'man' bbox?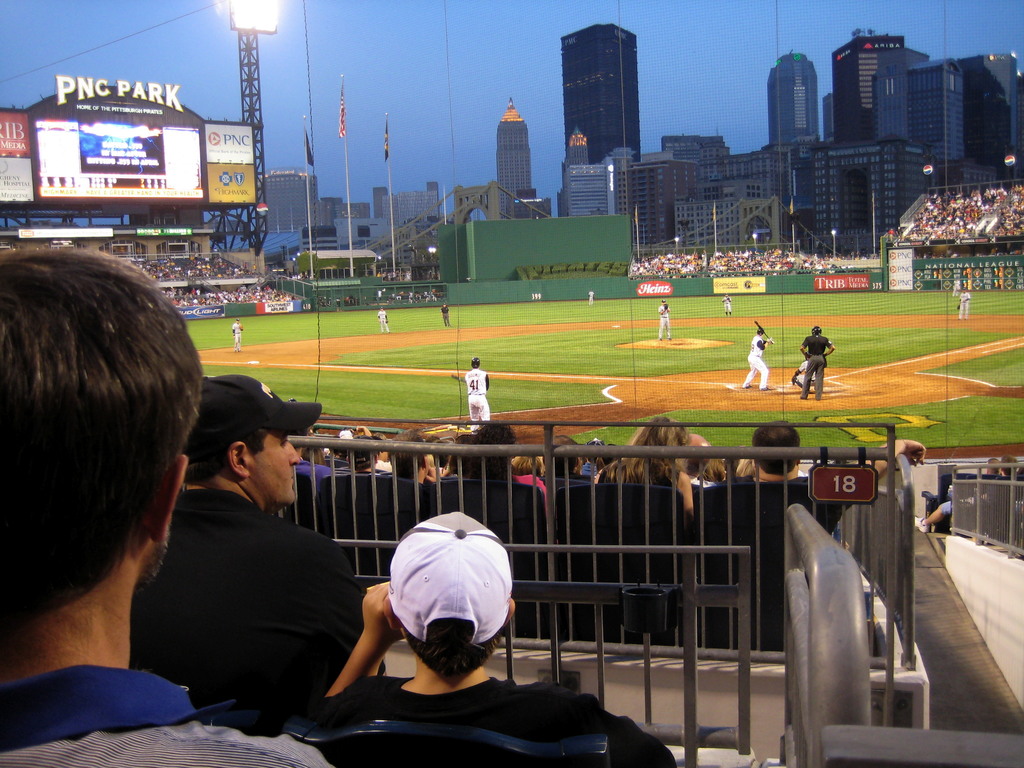
bbox=(463, 356, 490, 416)
